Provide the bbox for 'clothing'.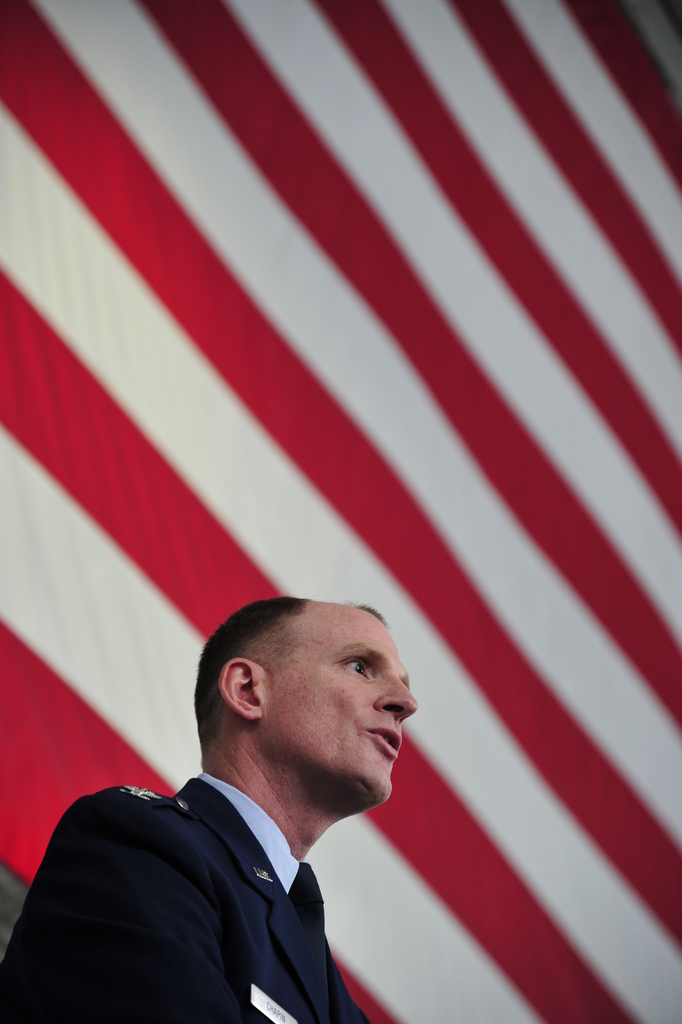
left=0, top=767, right=374, bottom=1023.
